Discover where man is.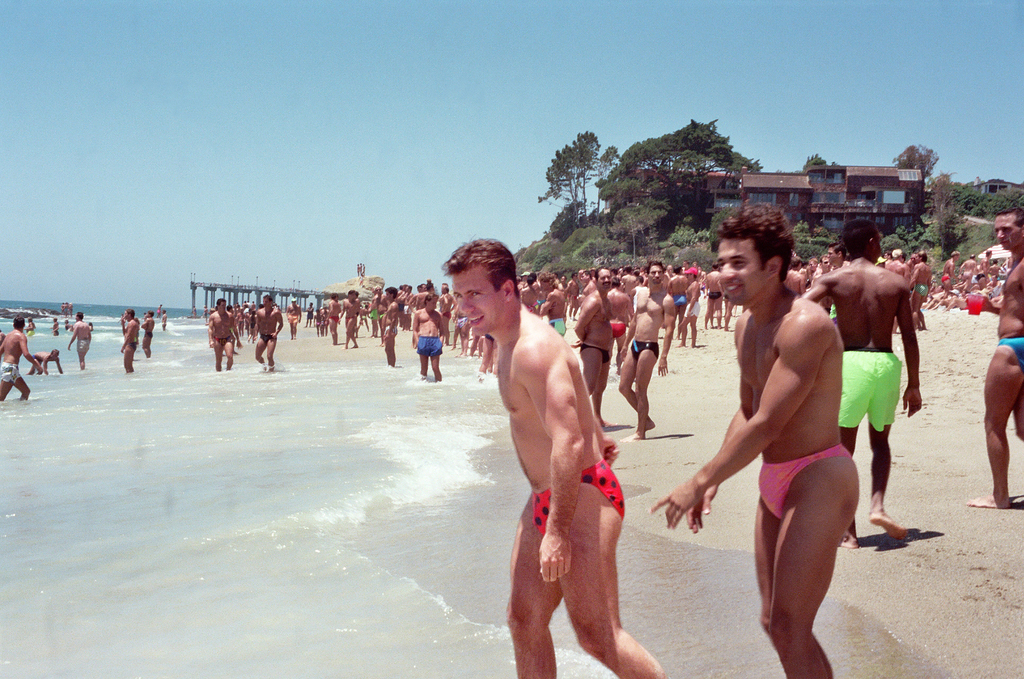
Discovered at box(353, 290, 361, 339).
